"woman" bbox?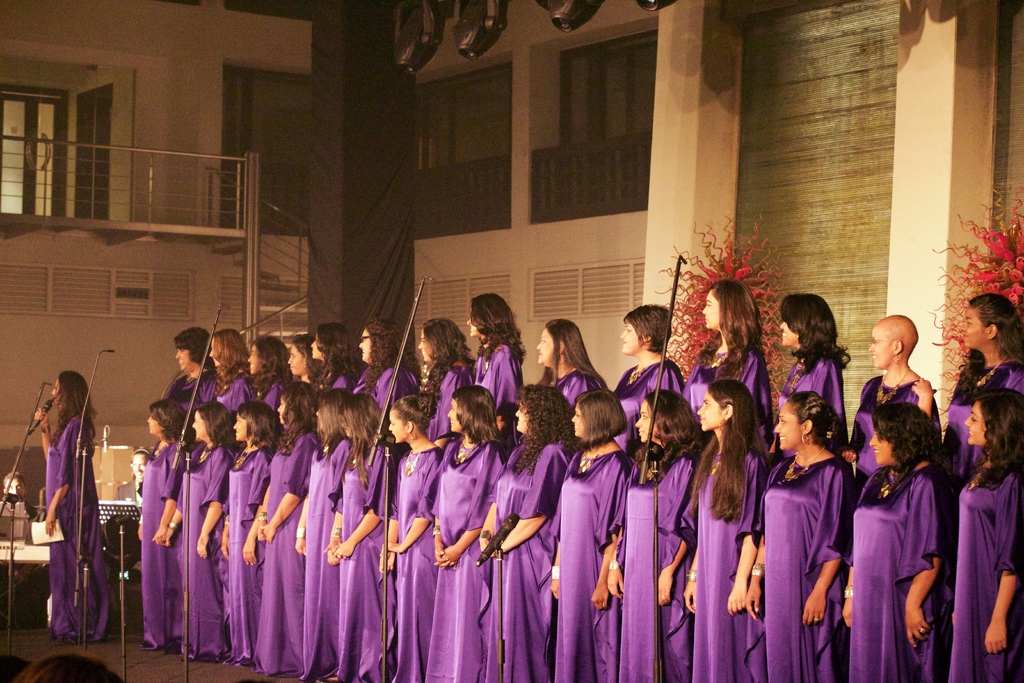
crop(604, 385, 705, 682)
